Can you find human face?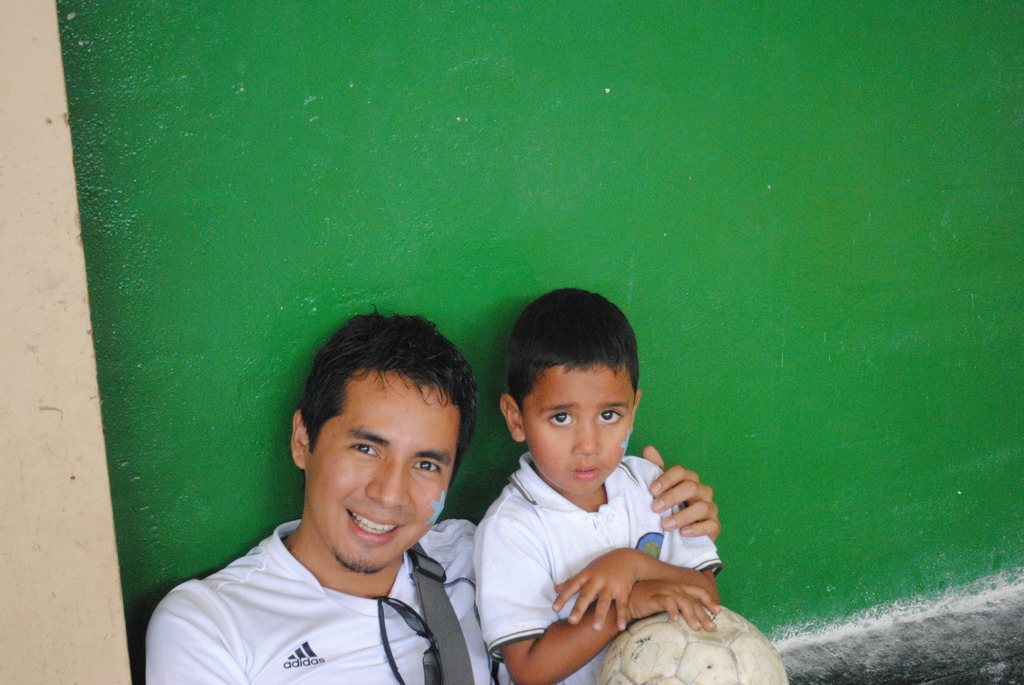
Yes, bounding box: 308 370 460 570.
